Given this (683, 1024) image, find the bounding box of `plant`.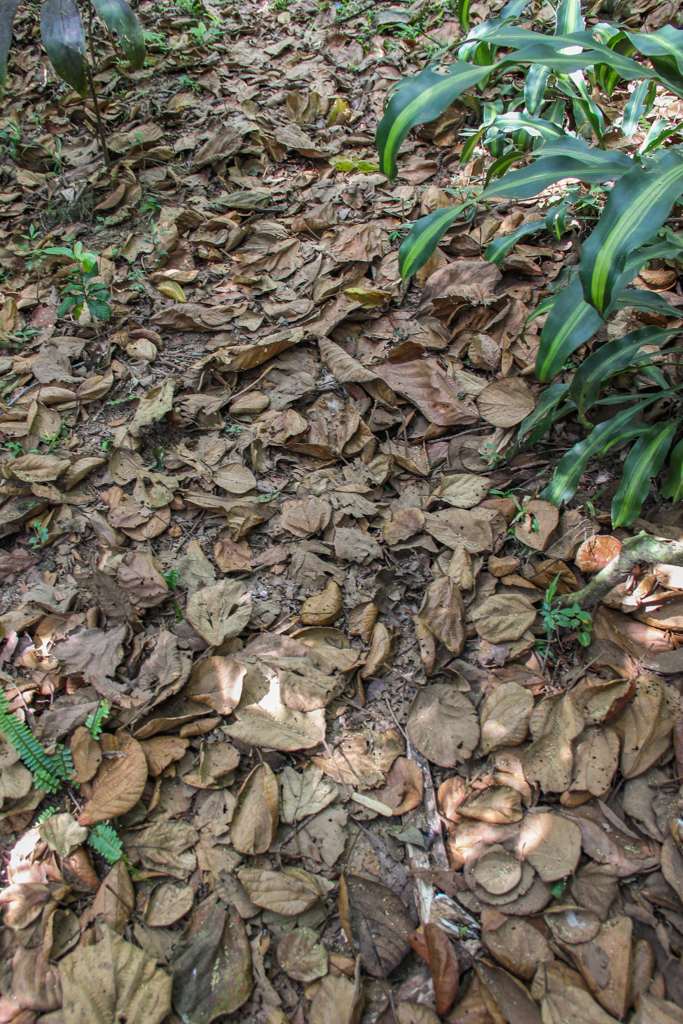
crop(544, 540, 621, 671).
